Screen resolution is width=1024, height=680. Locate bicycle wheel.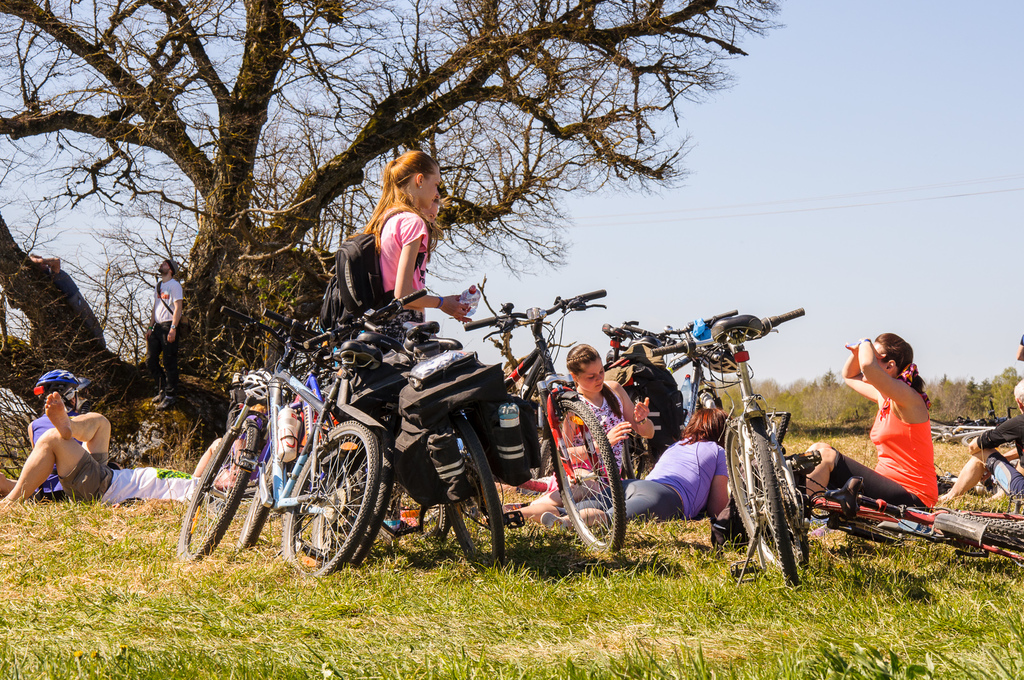
Rect(326, 429, 397, 571).
